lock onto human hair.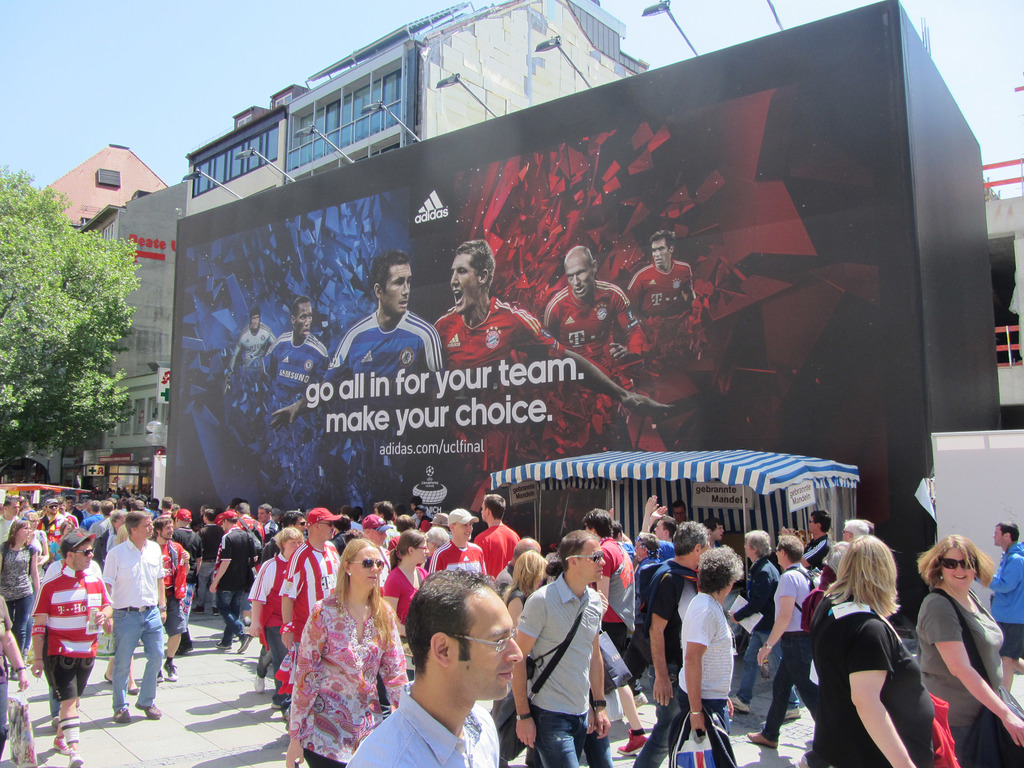
Locked: 776 535 803 564.
